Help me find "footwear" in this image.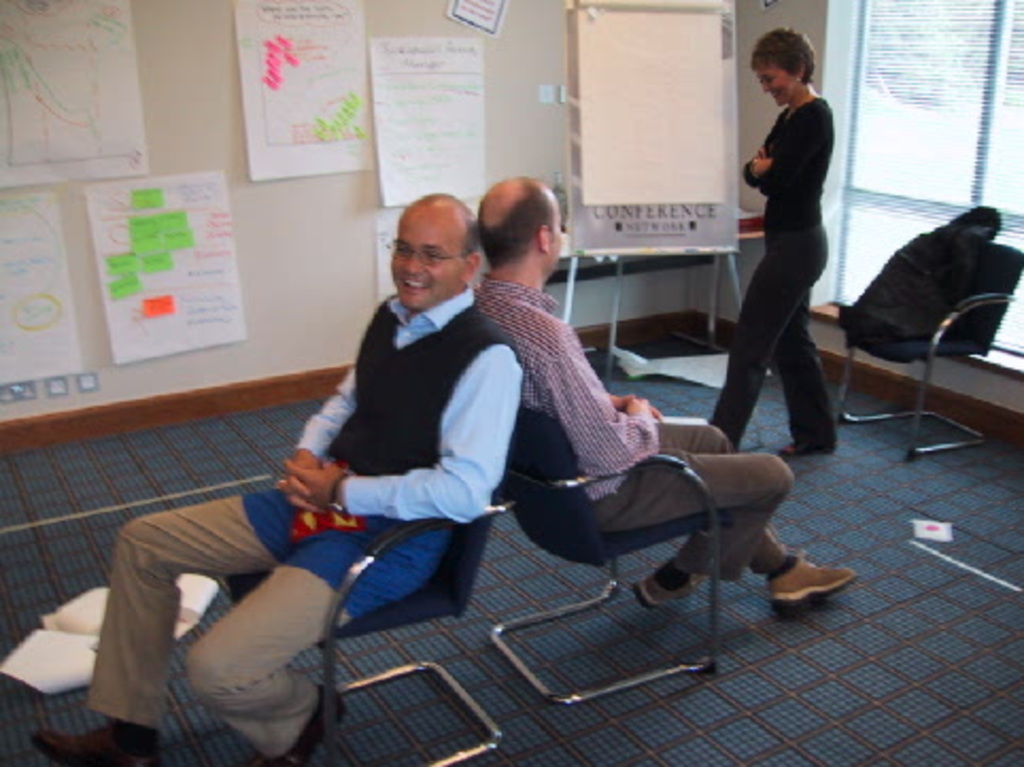
Found it: detection(629, 572, 703, 608).
